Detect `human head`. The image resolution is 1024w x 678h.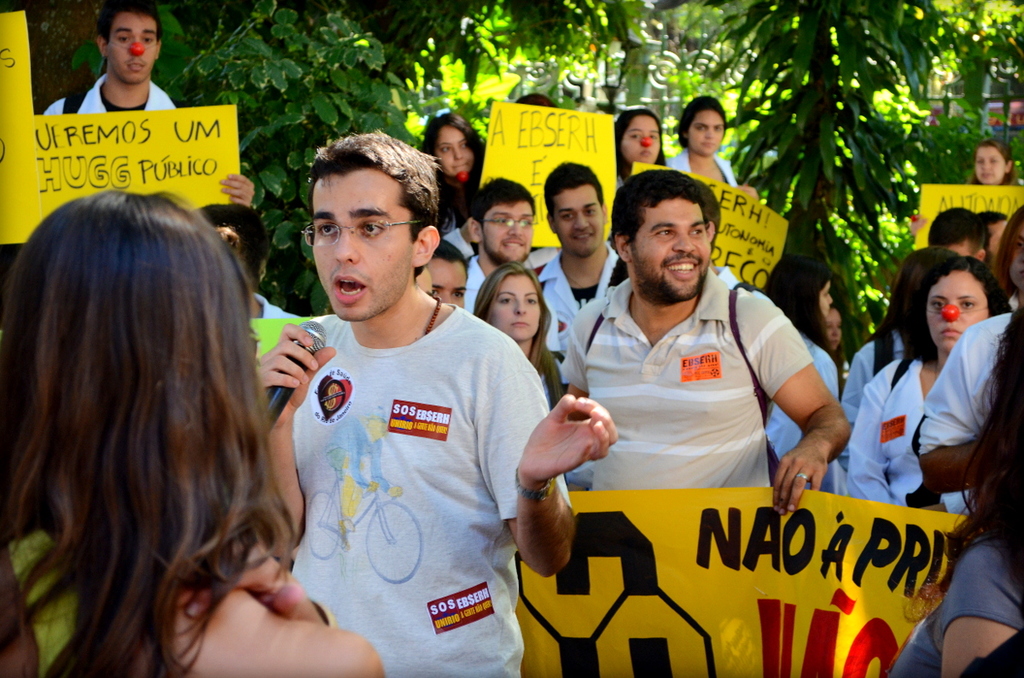
969,137,1014,184.
